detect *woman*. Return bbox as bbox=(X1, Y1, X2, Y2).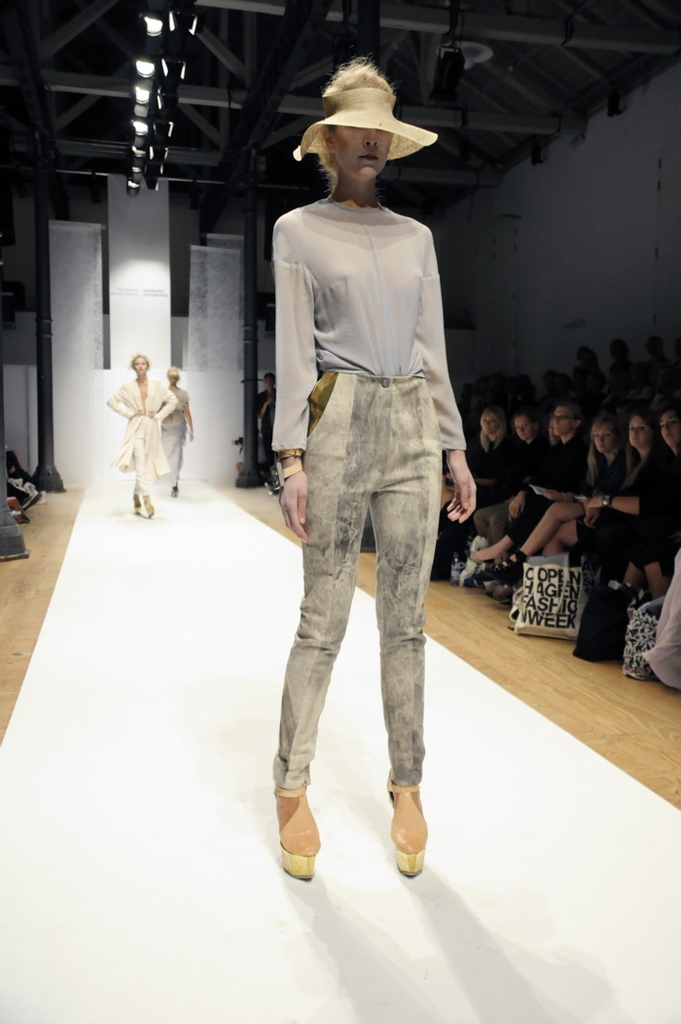
bbox=(641, 393, 680, 610).
